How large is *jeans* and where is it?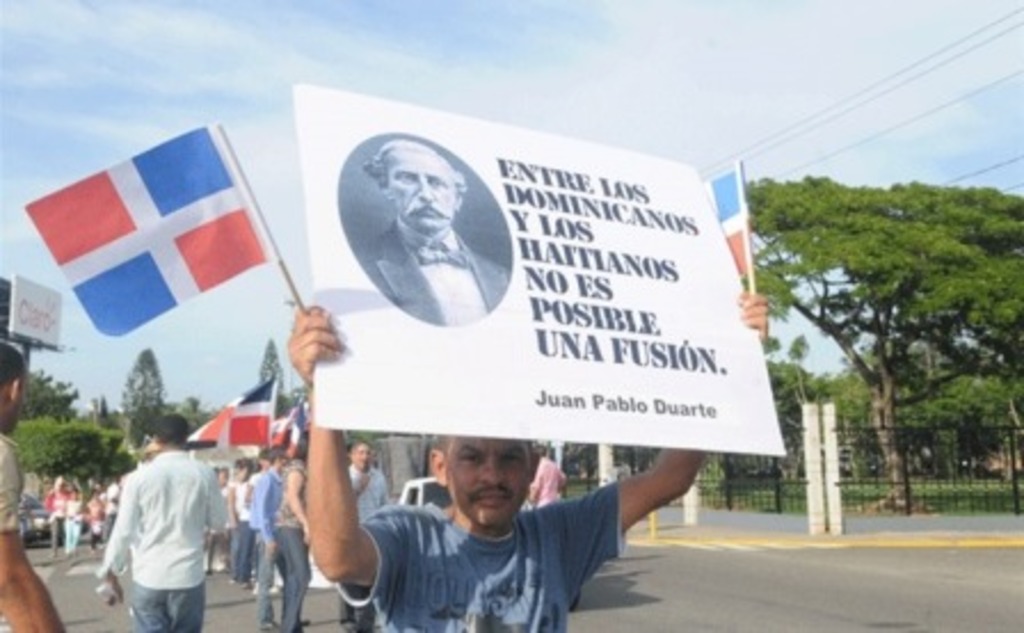
Bounding box: [64,519,82,548].
